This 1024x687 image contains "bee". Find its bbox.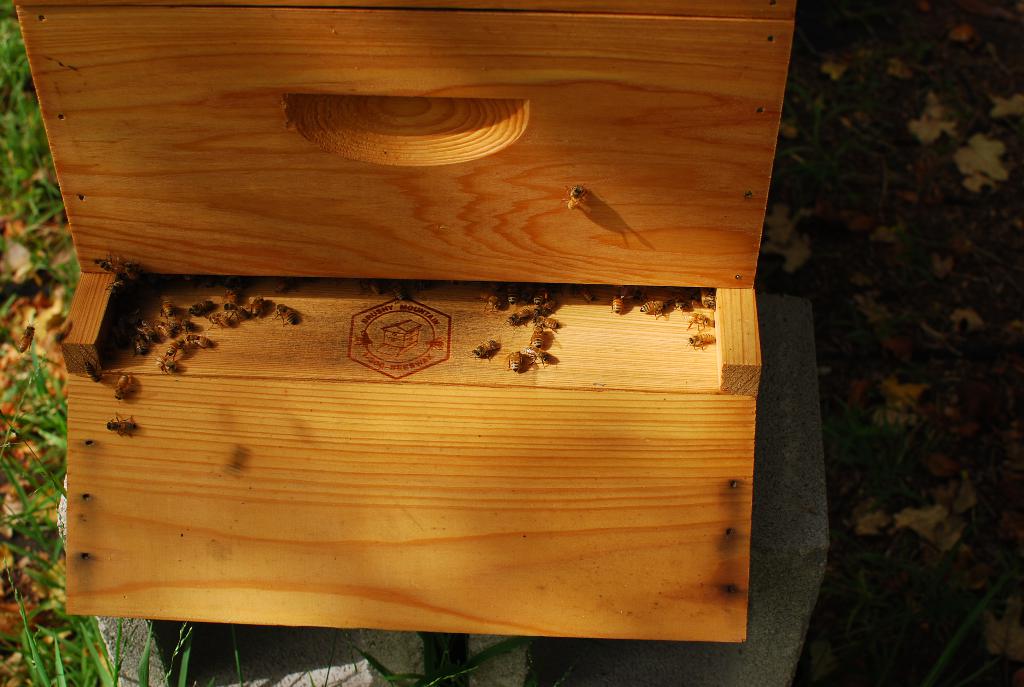
643:299:668:317.
